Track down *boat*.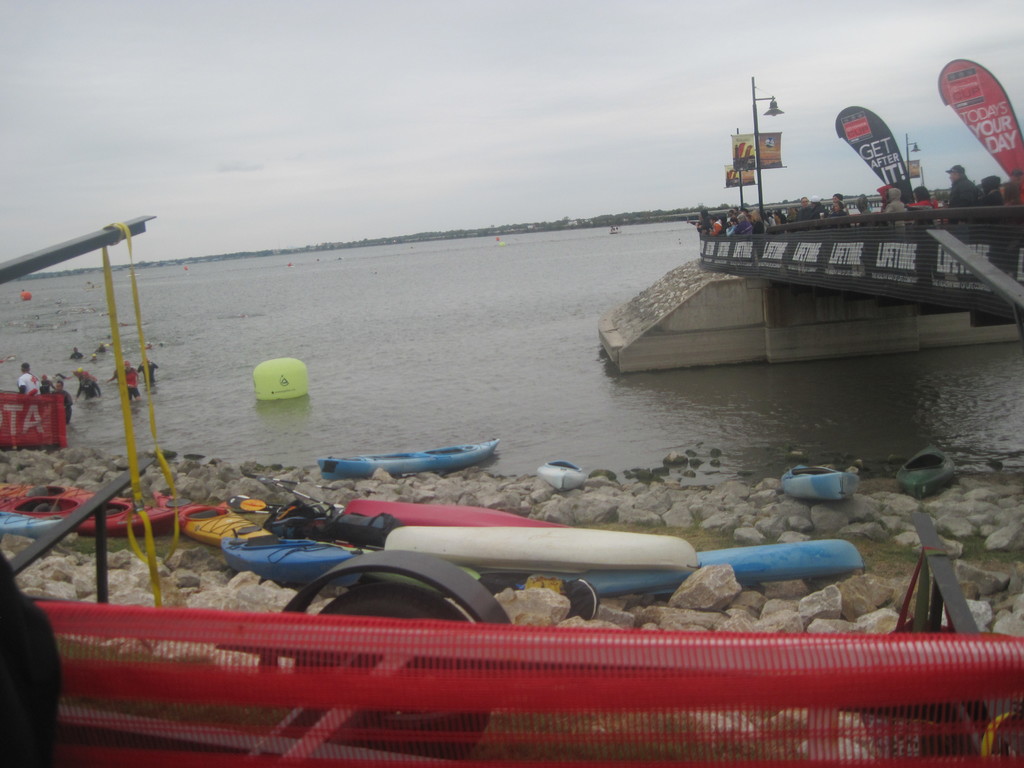
Tracked to bbox=(899, 440, 963, 501).
